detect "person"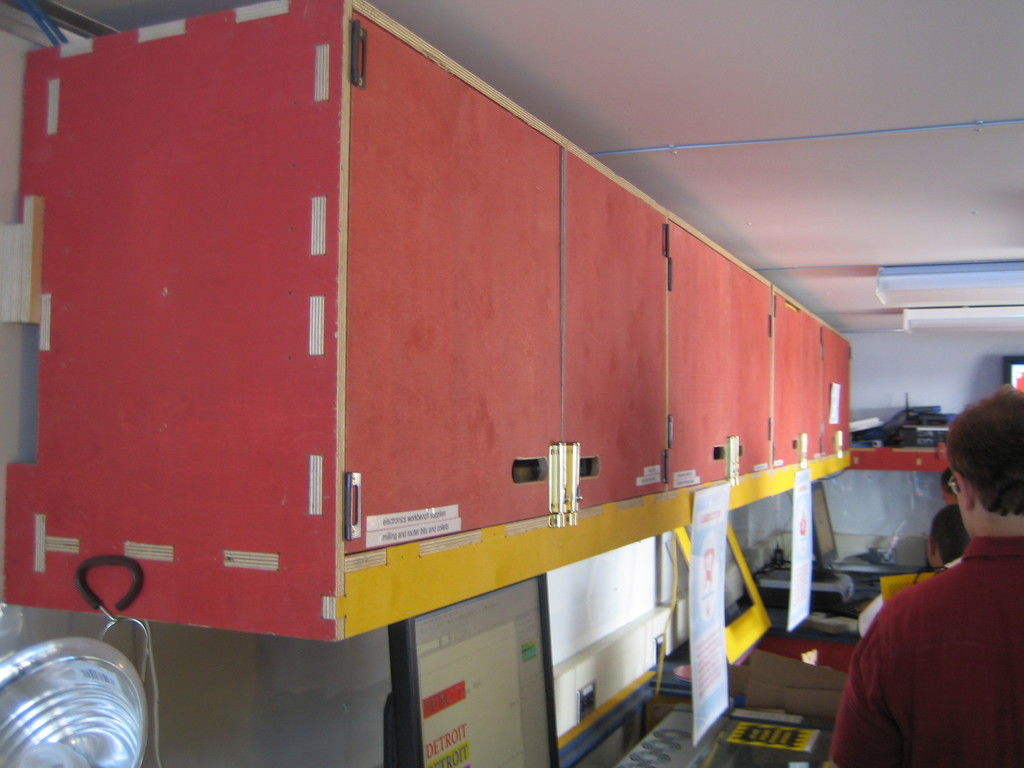
925, 505, 969, 579
